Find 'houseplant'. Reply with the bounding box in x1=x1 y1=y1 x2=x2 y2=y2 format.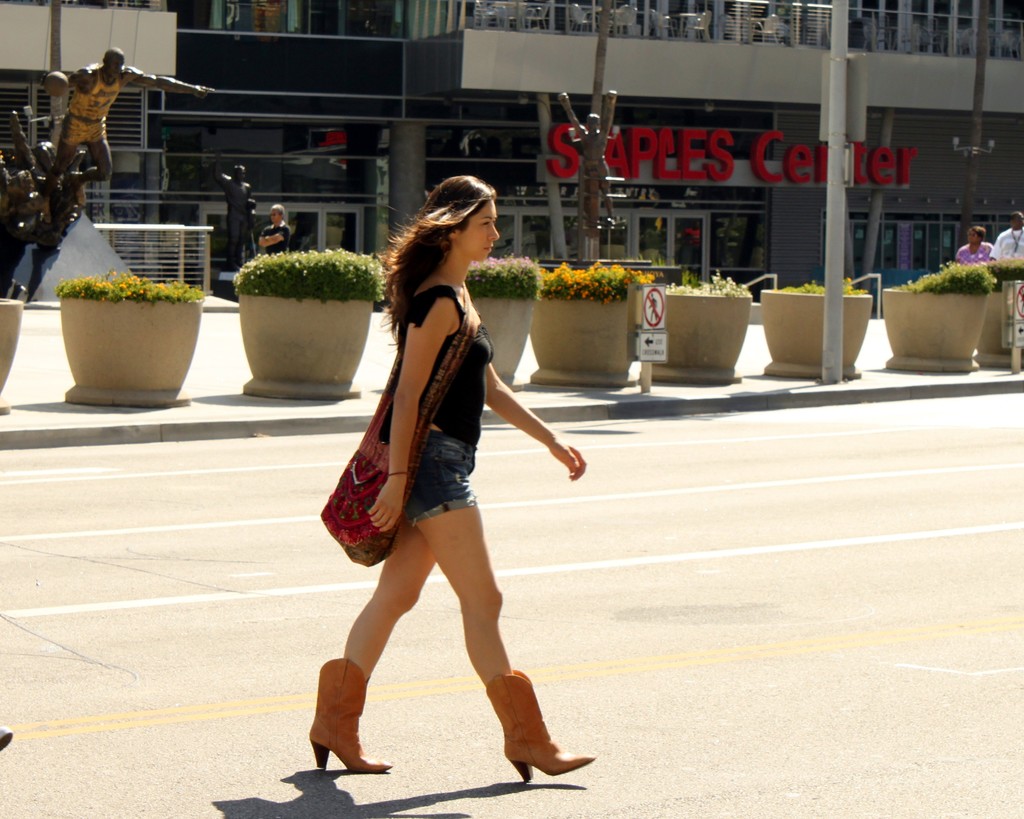
x1=755 y1=271 x2=875 y2=375.
